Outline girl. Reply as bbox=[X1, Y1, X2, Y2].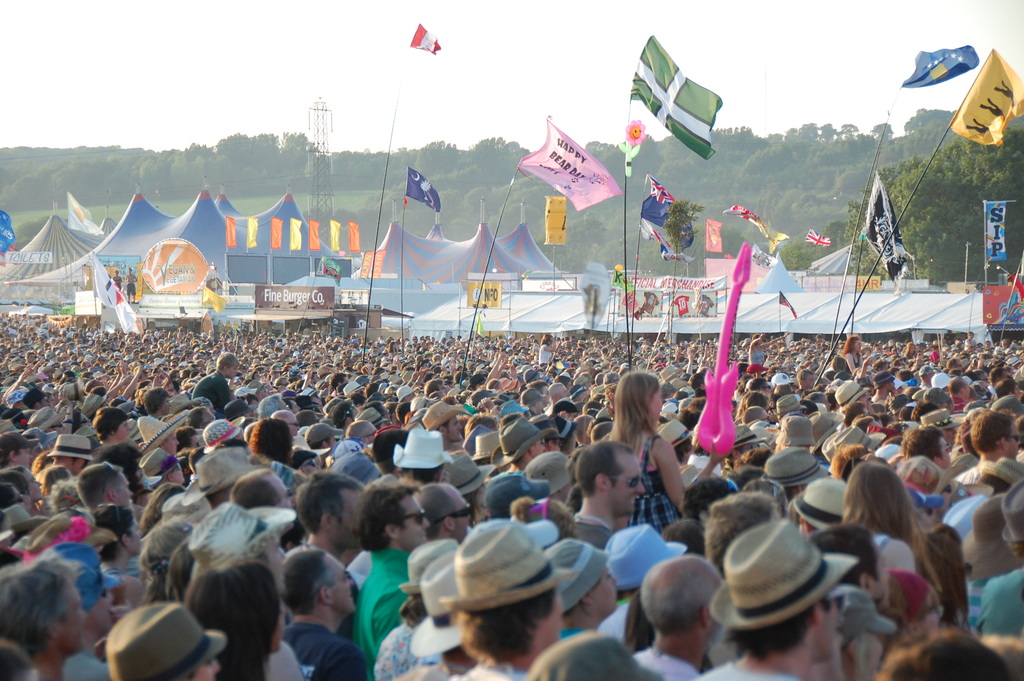
bbox=[838, 464, 935, 580].
